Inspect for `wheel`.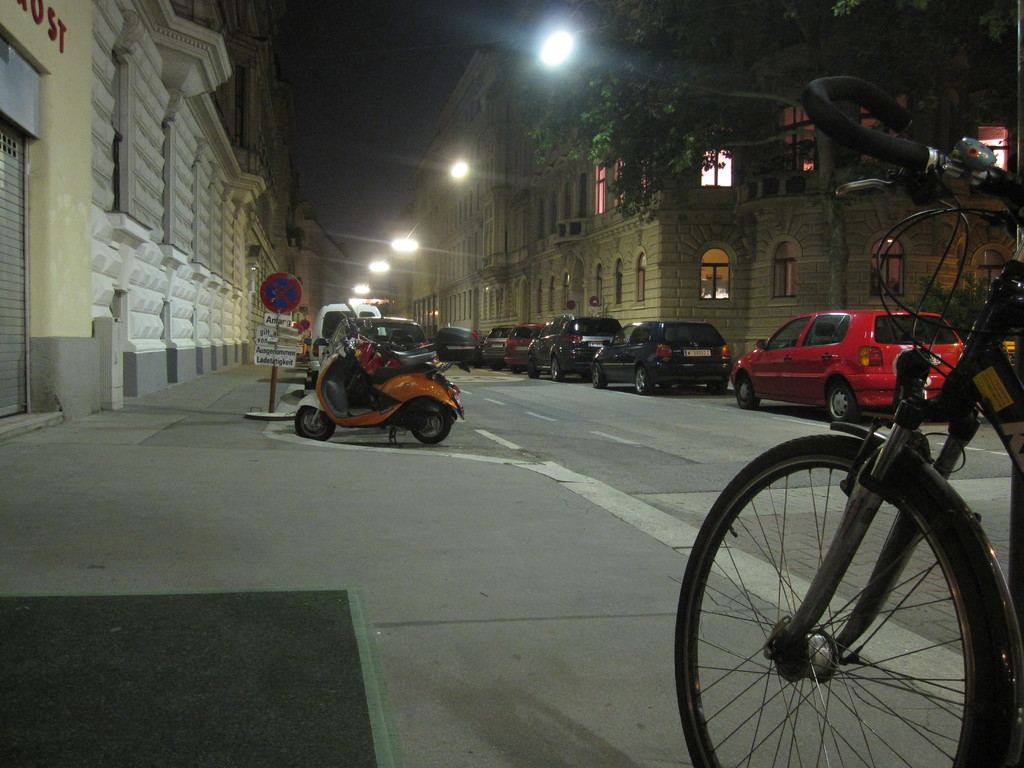
Inspection: (left=826, top=379, right=865, bottom=426).
